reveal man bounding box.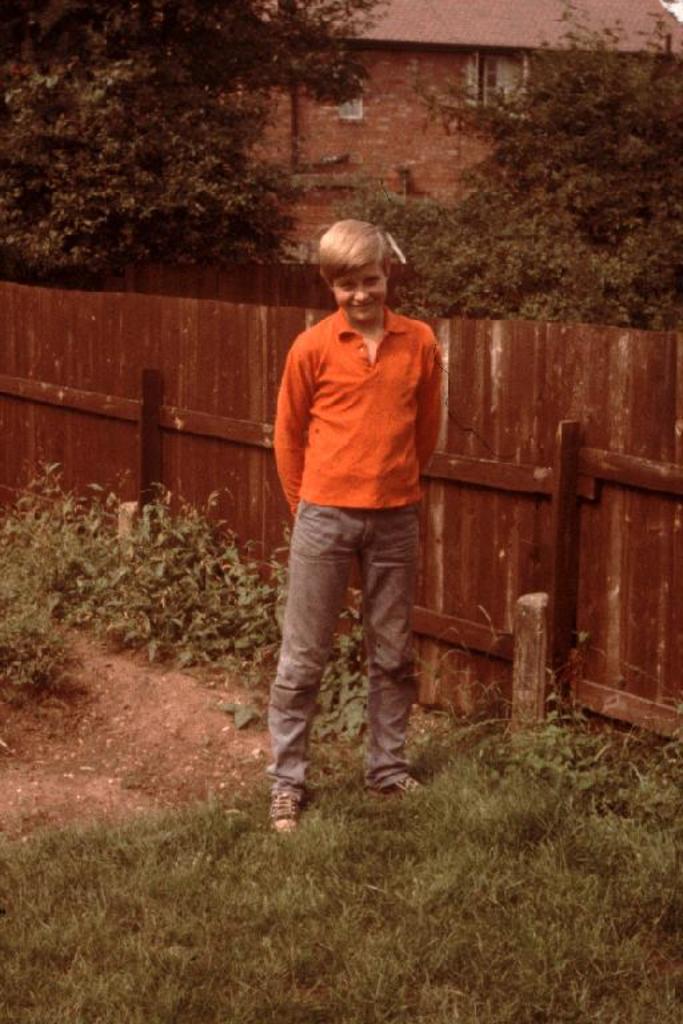
Revealed: 261/216/431/851.
